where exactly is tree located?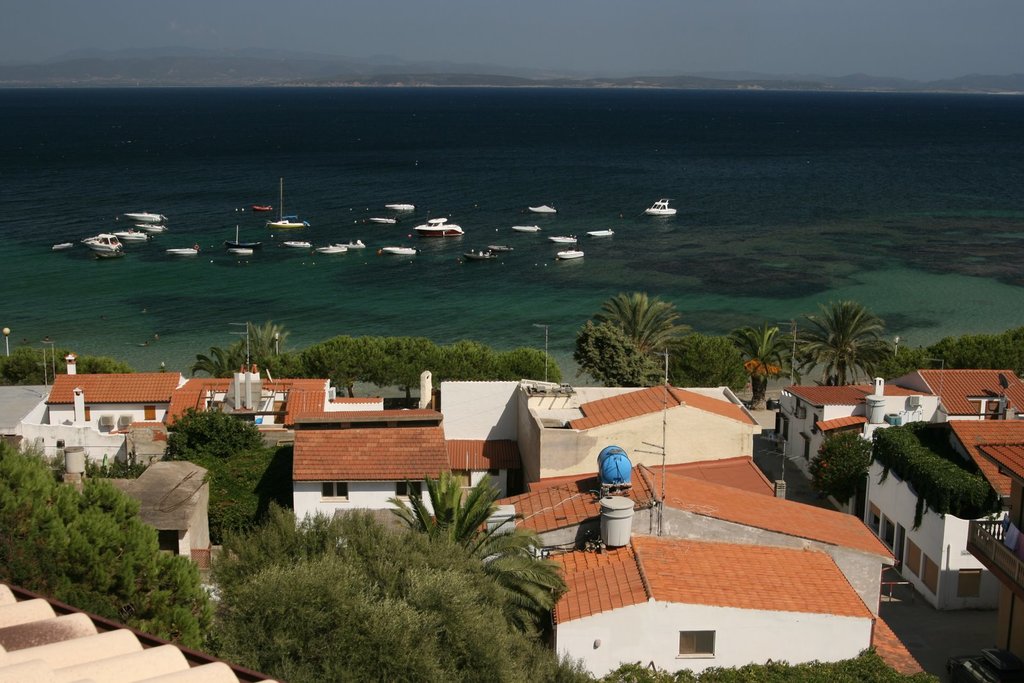
Its bounding box is [378, 335, 450, 400].
